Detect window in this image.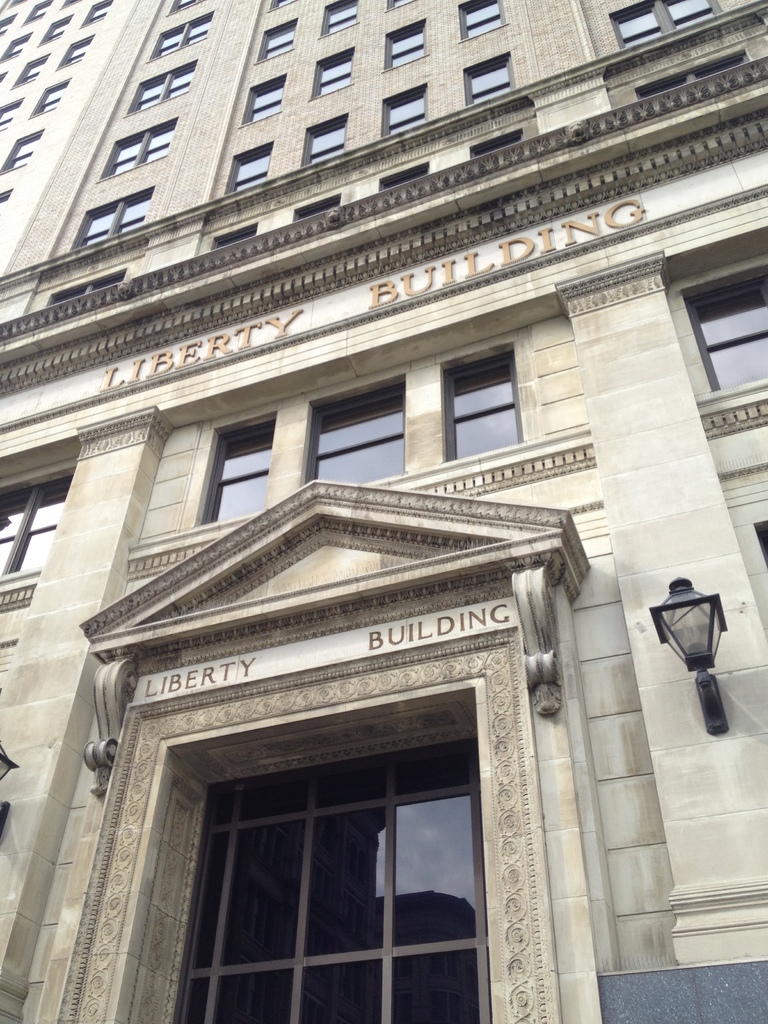
Detection: bbox=[241, 71, 286, 124].
